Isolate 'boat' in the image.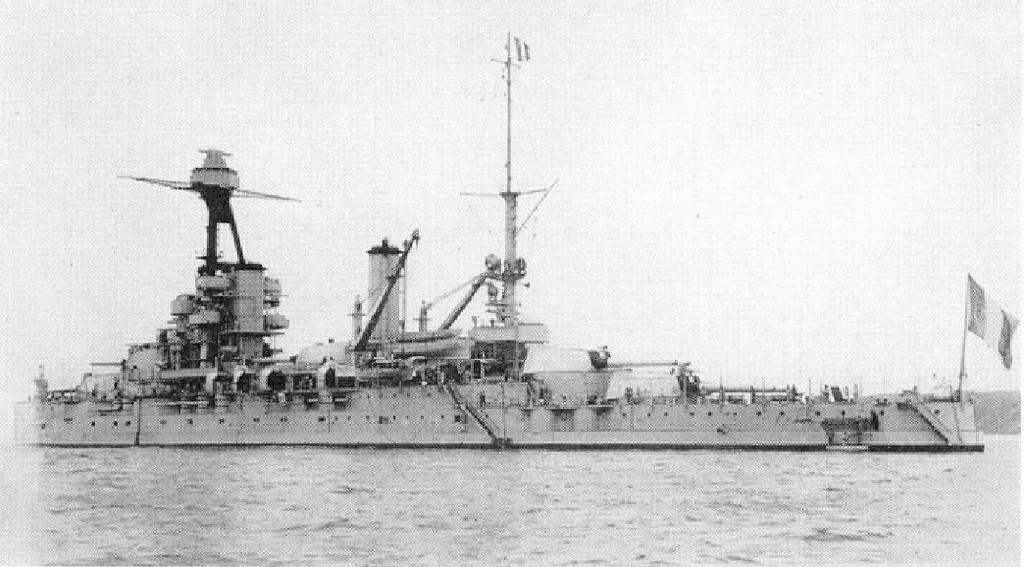
Isolated region: 24, 109, 1023, 461.
